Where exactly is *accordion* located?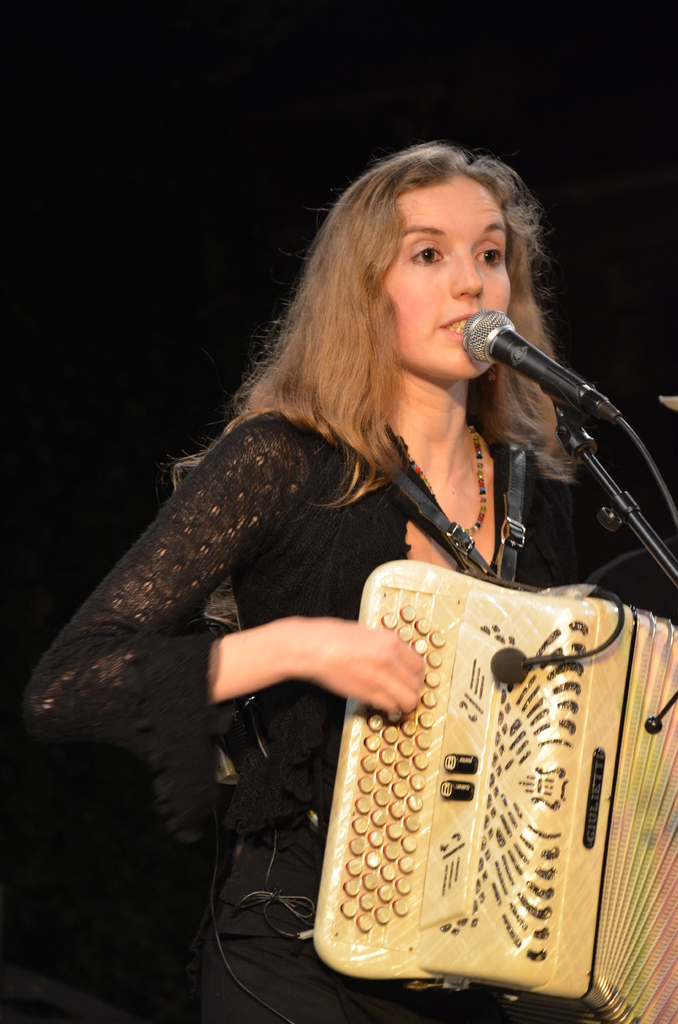
Its bounding box is l=304, t=518, r=655, b=1023.
